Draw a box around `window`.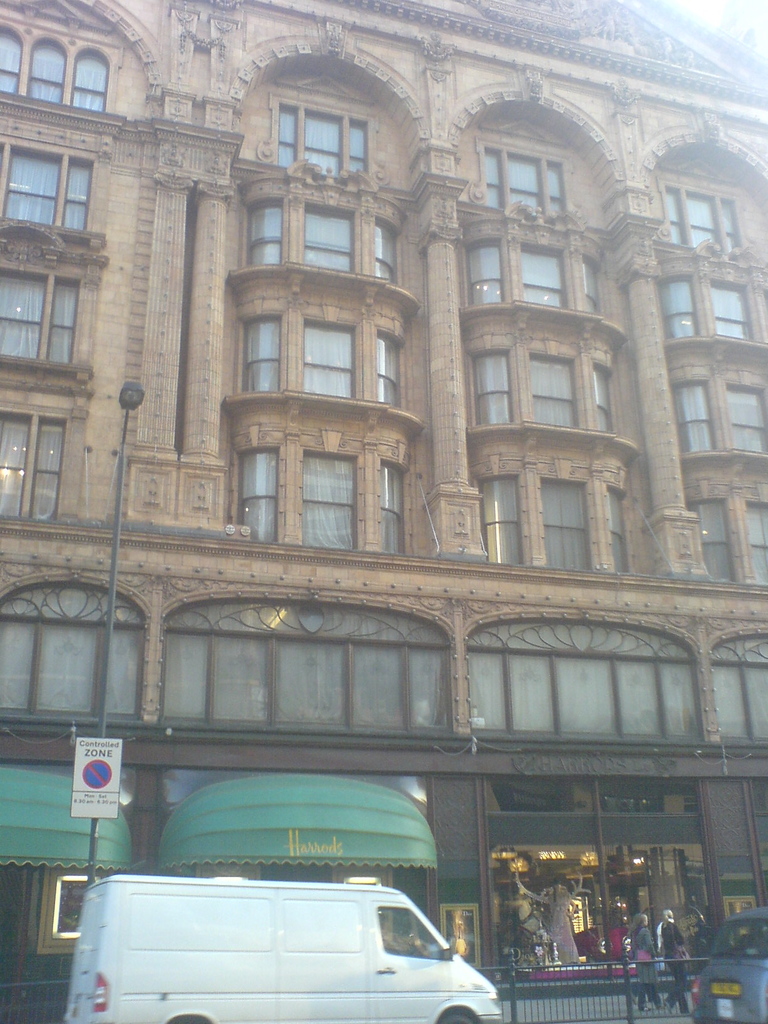
657, 281, 751, 337.
